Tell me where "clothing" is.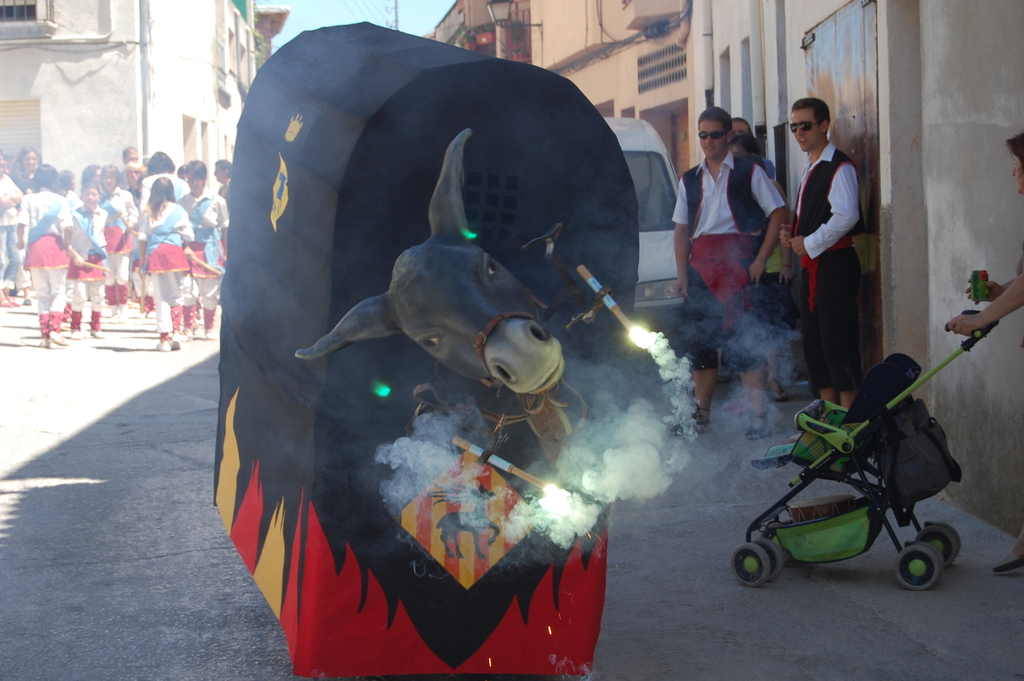
"clothing" is at left=121, top=155, right=143, bottom=186.
